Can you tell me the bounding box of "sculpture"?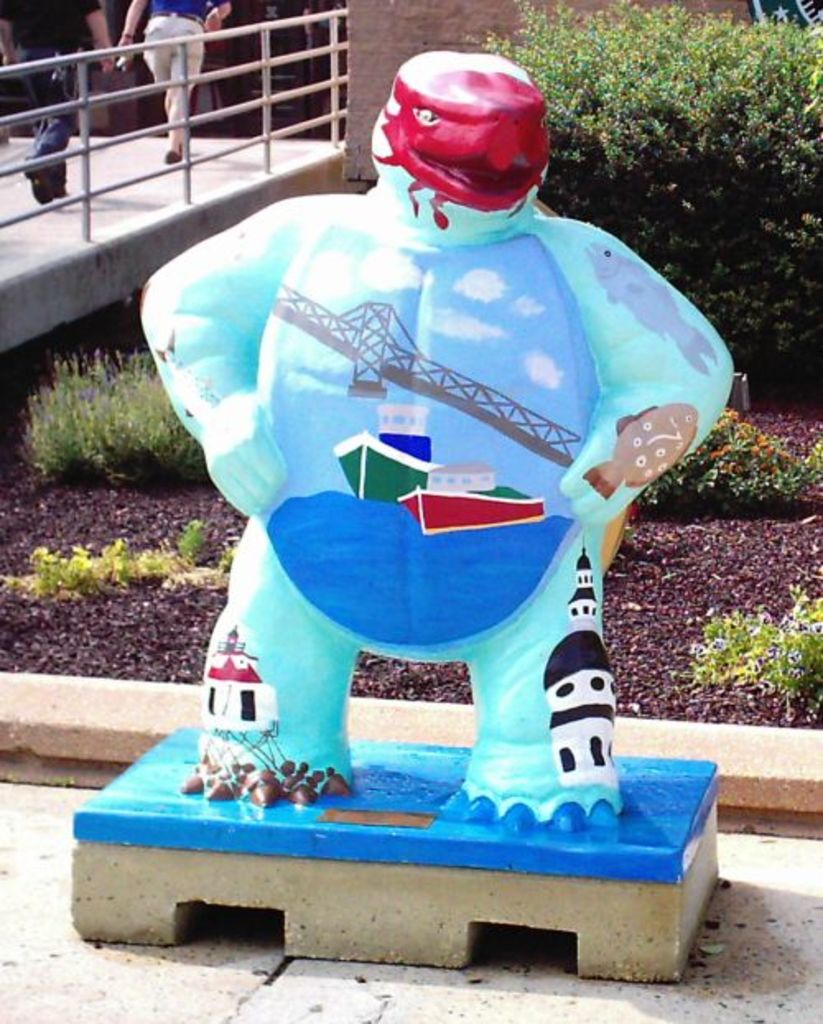
bbox(137, 53, 731, 835).
